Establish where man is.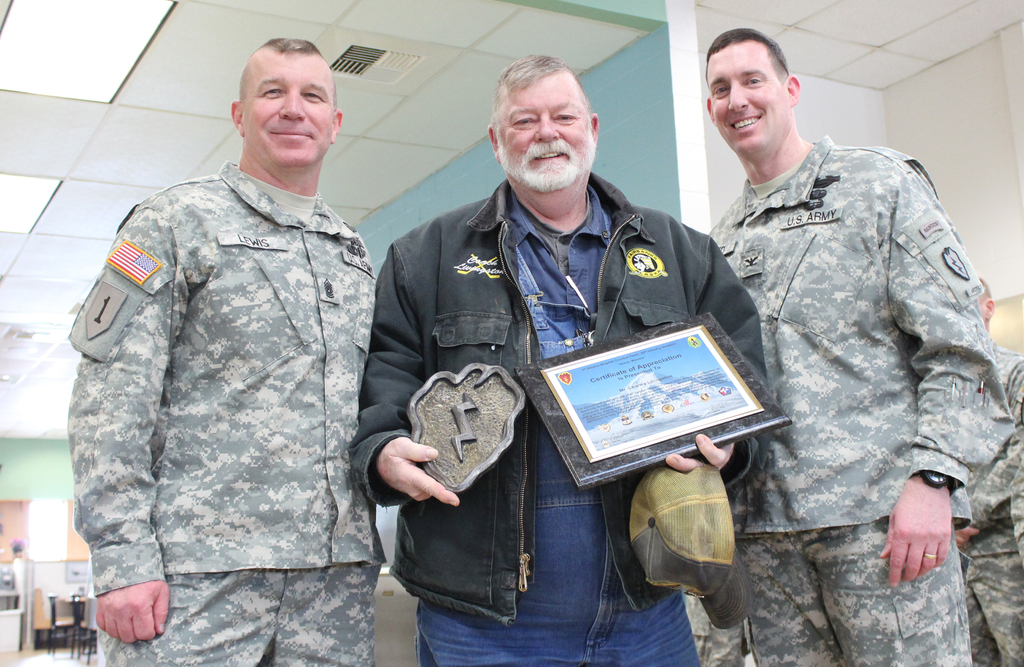
Established at <bbox>948, 277, 1023, 666</bbox>.
